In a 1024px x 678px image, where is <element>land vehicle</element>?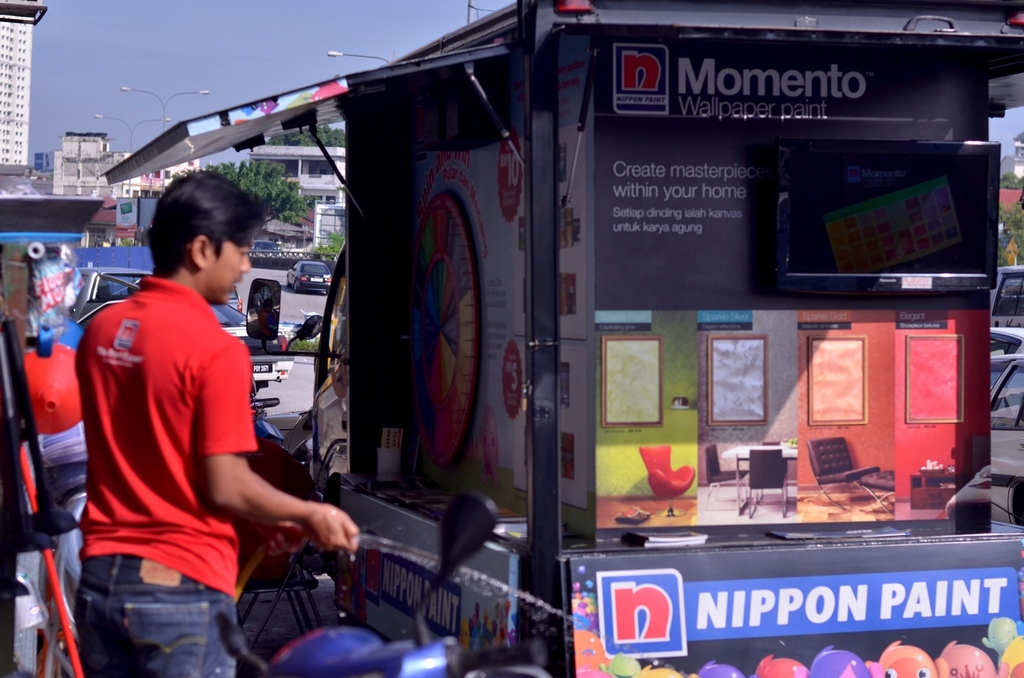
Rect(285, 253, 332, 293).
